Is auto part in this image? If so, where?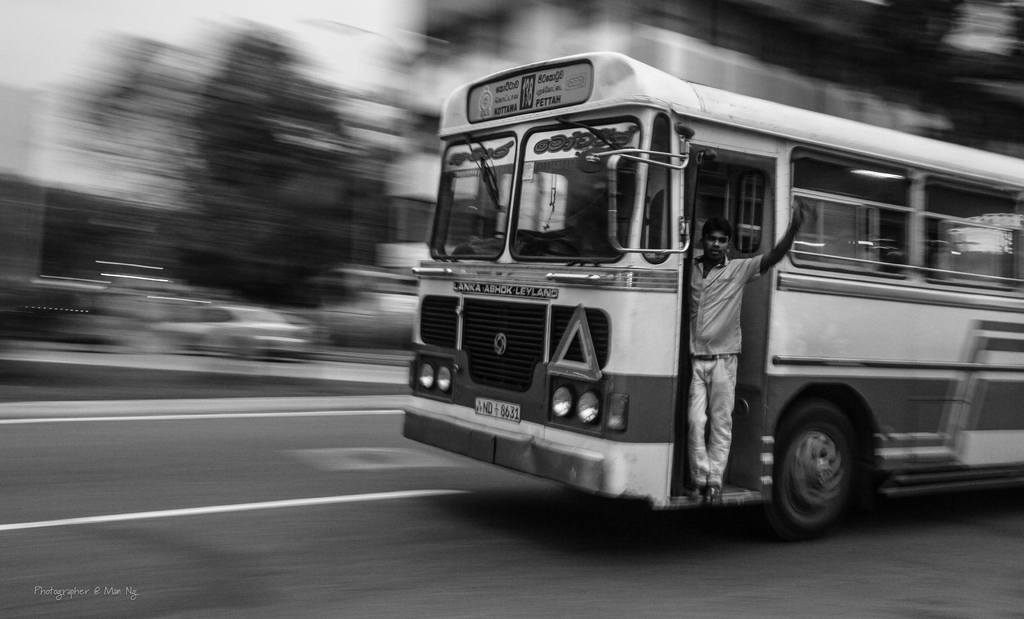
Yes, at <bbox>768, 406, 860, 542</bbox>.
